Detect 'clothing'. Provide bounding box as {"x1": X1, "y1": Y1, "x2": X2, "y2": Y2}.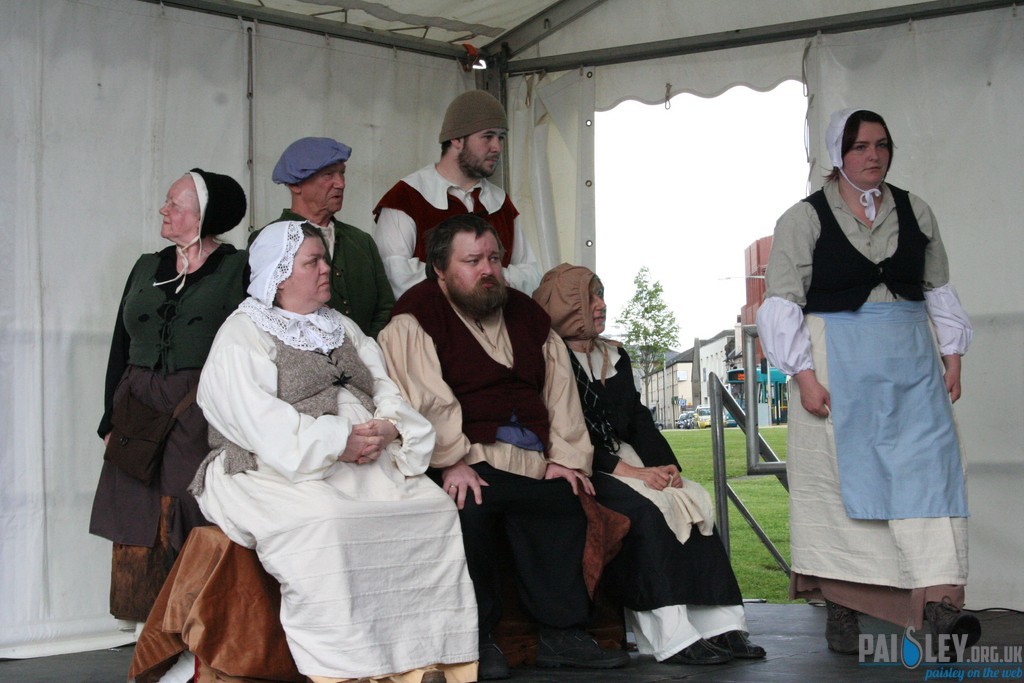
{"x1": 177, "y1": 222, "x2": 485, "y2": 682}.
